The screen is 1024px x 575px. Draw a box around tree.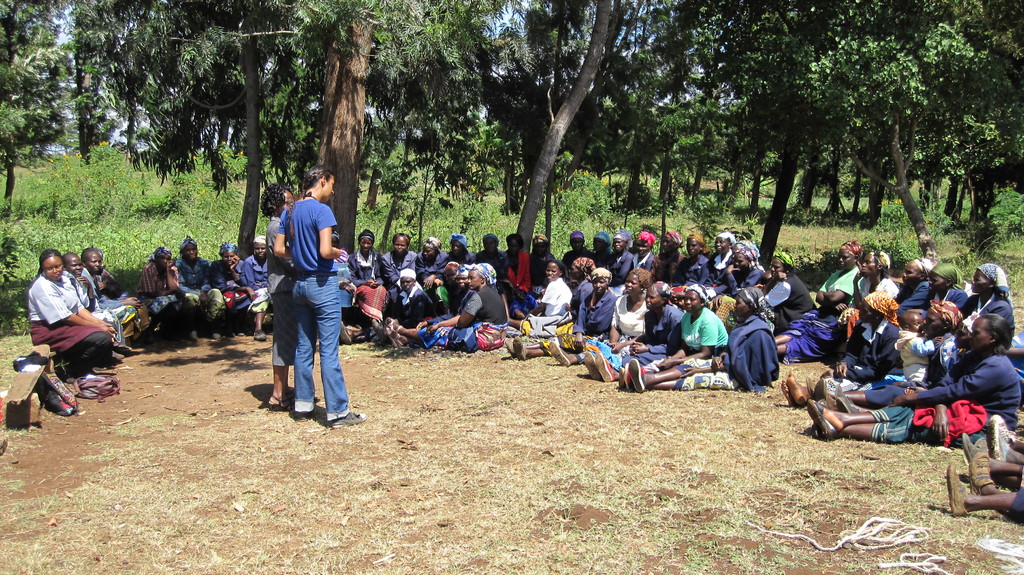
935 0 1023 218.
